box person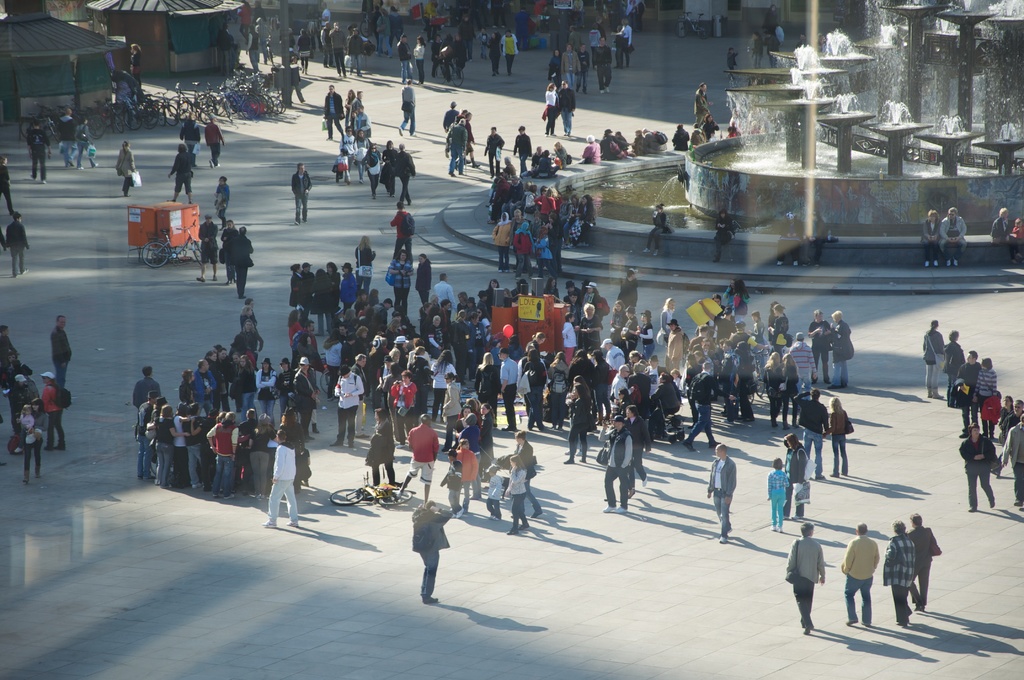
[x1=545, y1=222, x2=564, y2=275]
